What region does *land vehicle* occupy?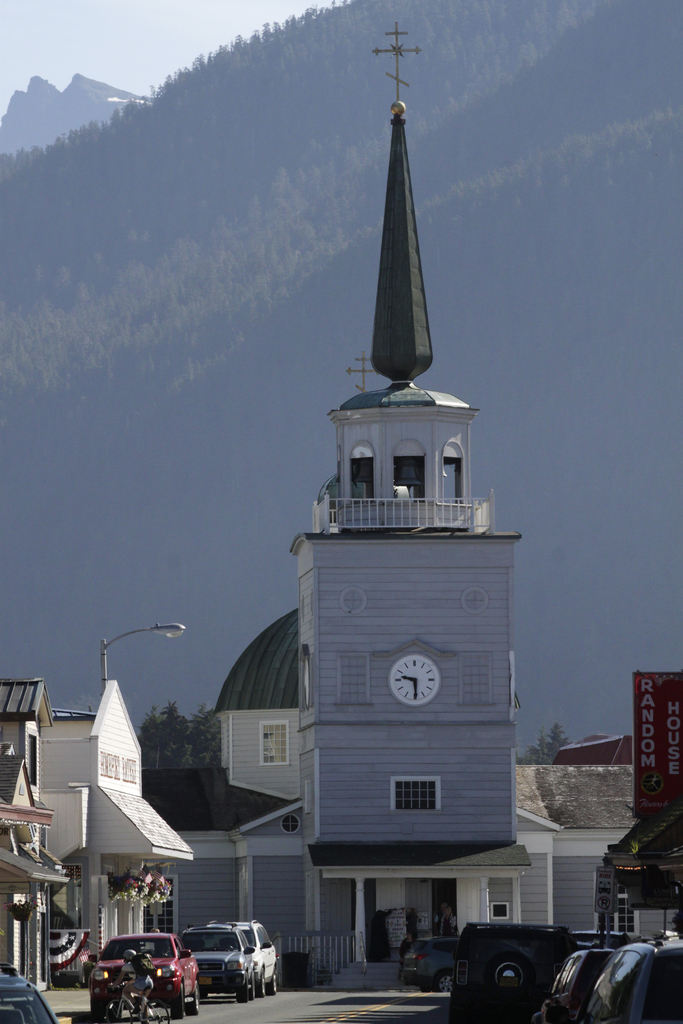
box=[240, 919, 280, 996].
